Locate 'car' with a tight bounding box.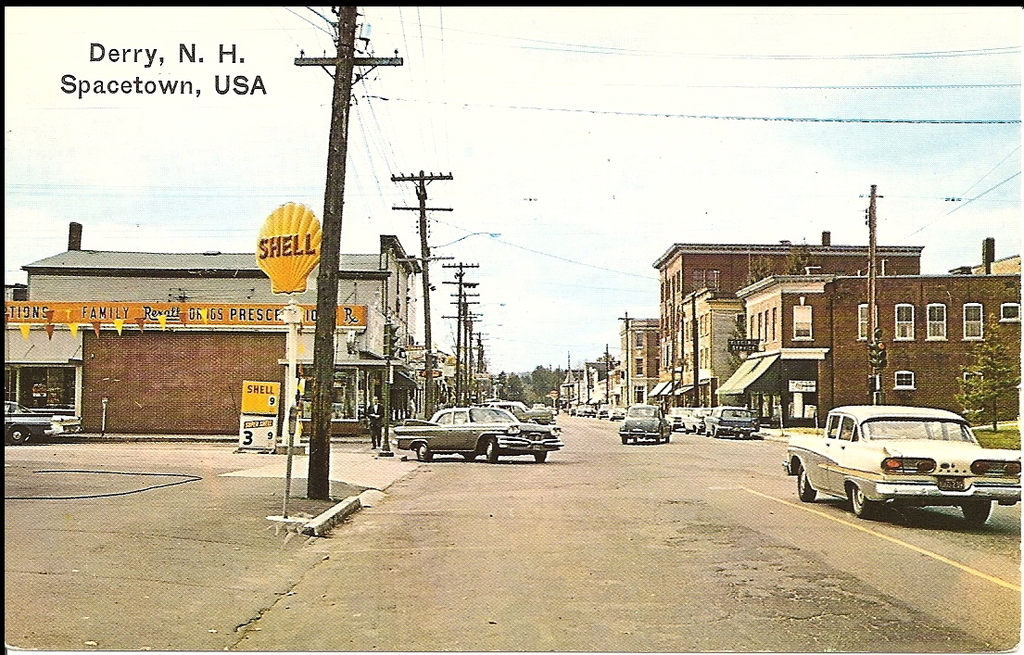
396:406:560:468.
